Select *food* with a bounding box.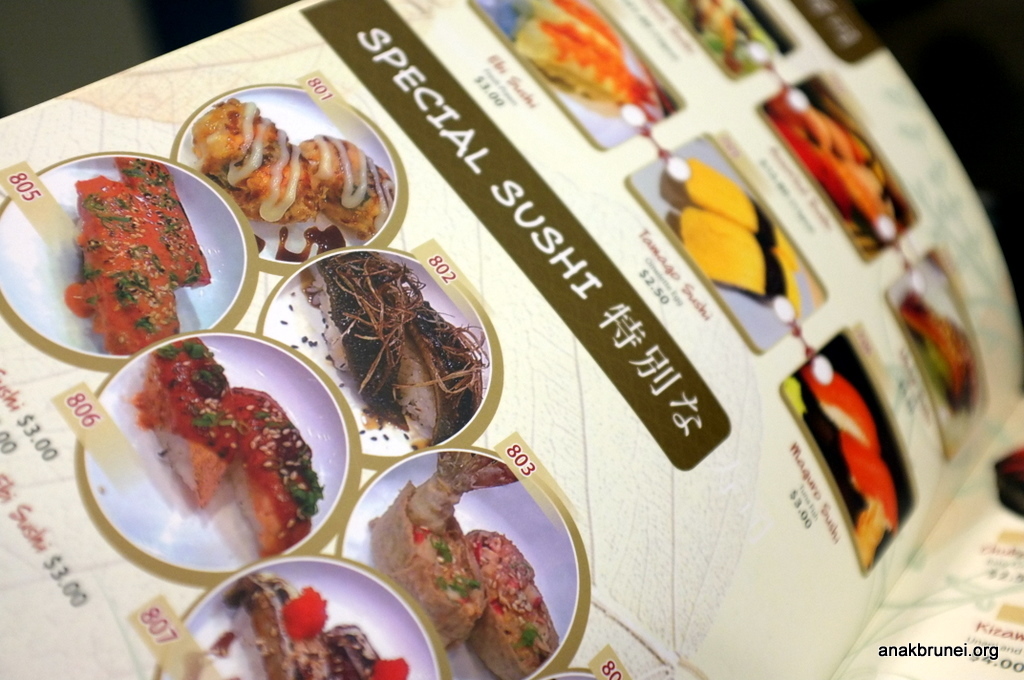
[x1=285, y1=251, x2=488, y2=449].
